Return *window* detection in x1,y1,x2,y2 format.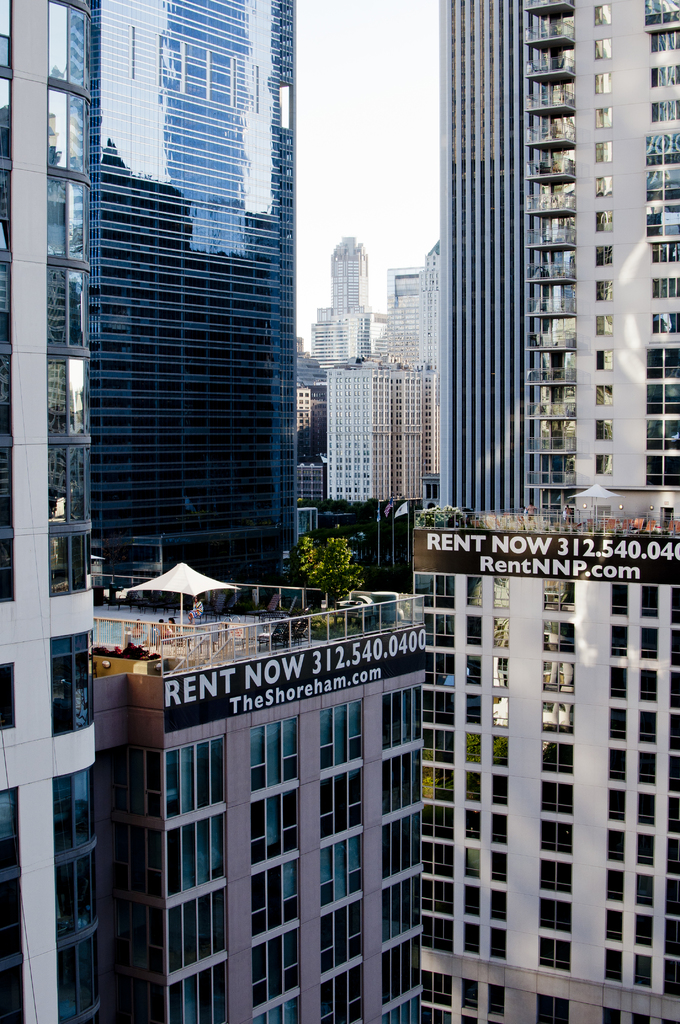
494,851,508,883.
